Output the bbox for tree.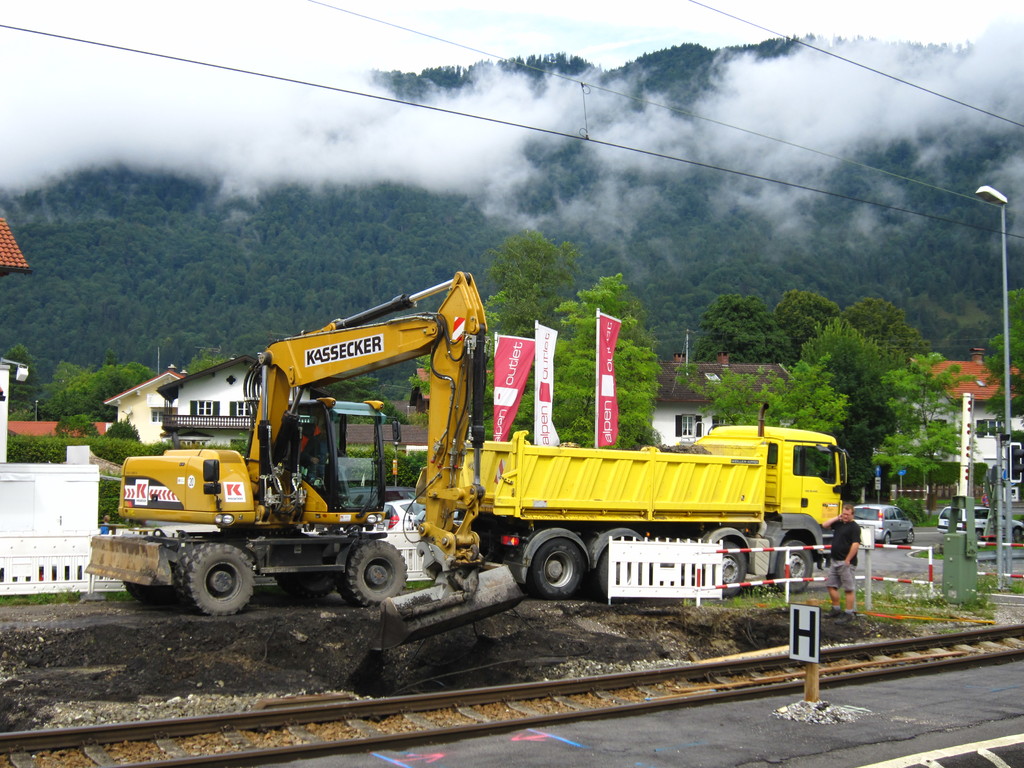
x1=771 y1=292 x2=846 y2=348.
